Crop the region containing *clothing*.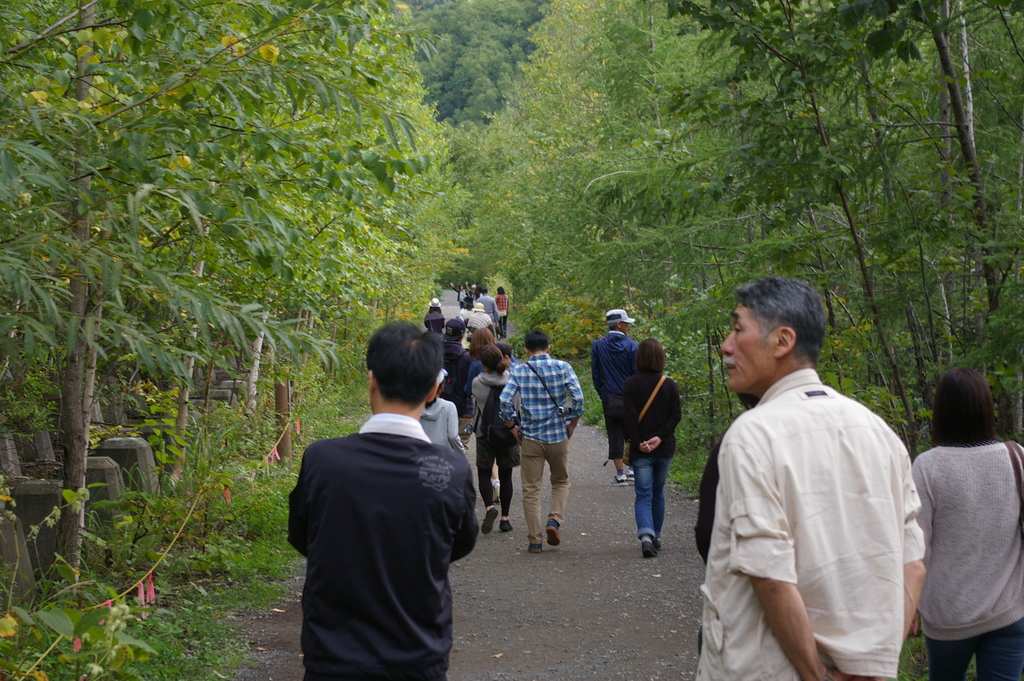
Crop region: l=501, t=287, r=508, b=336.
